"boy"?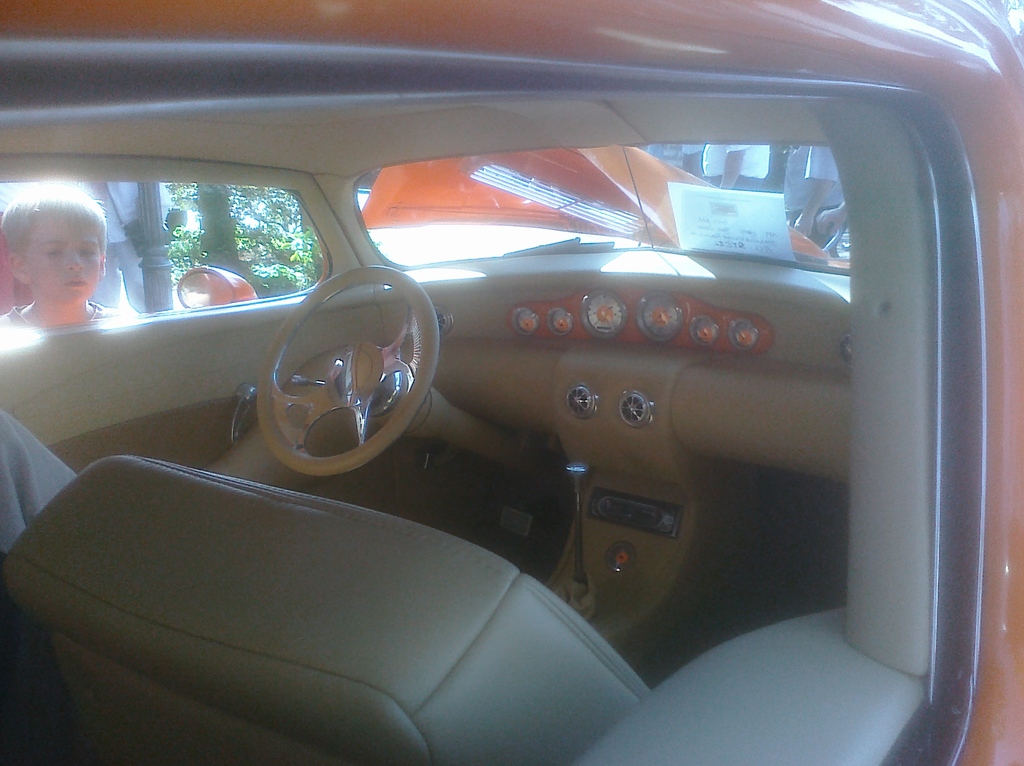
bbox=(0, 170, 127, 364)
